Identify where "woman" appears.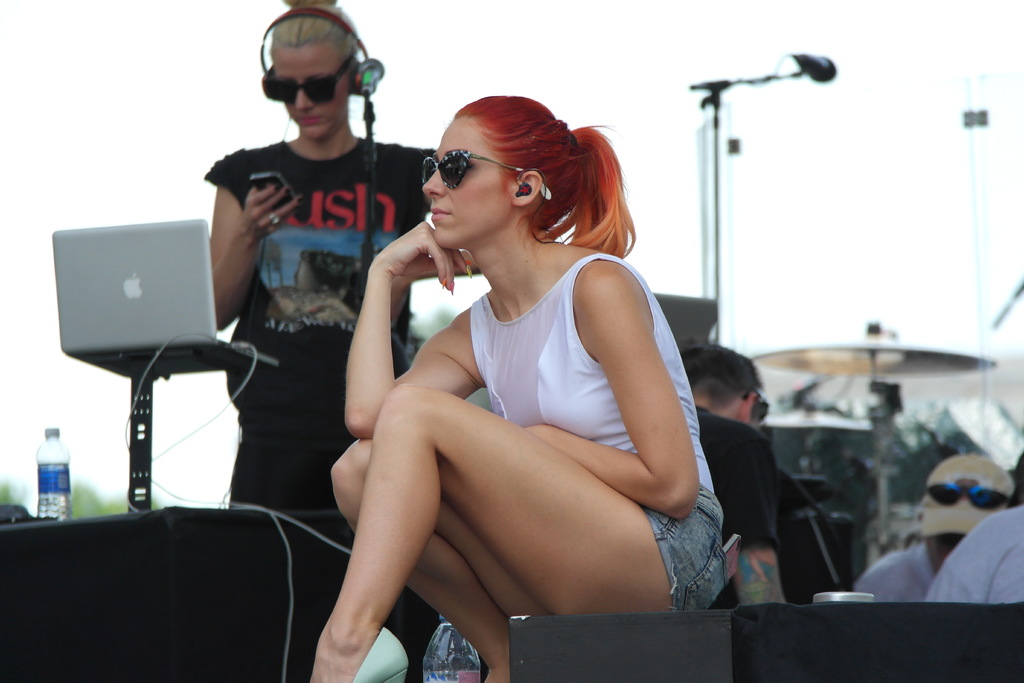
Appears at 315:47:703:666.
